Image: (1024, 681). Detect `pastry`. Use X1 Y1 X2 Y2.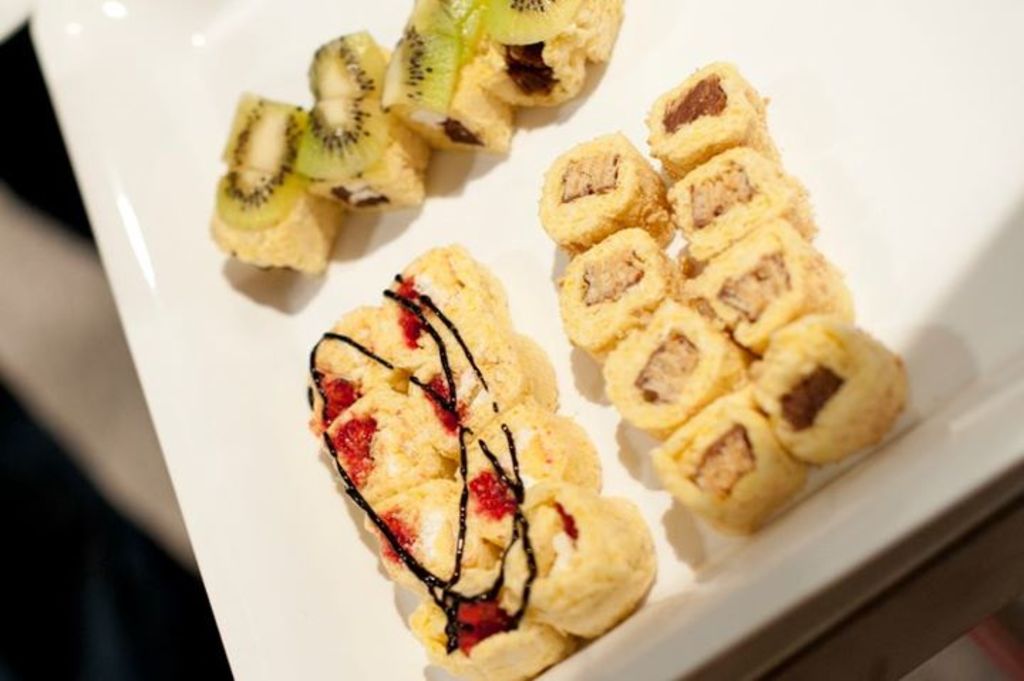
643 53 771 185.
